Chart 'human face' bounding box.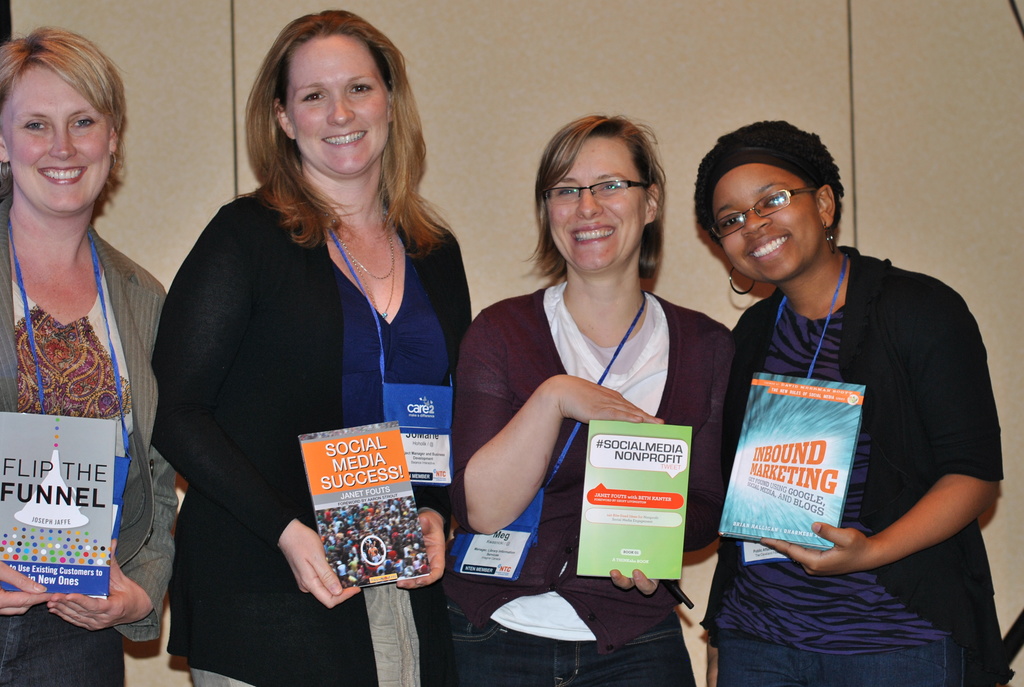
Charted: {"x1": 548, "y1": 138, "x2": 640, "y2": 269}.
